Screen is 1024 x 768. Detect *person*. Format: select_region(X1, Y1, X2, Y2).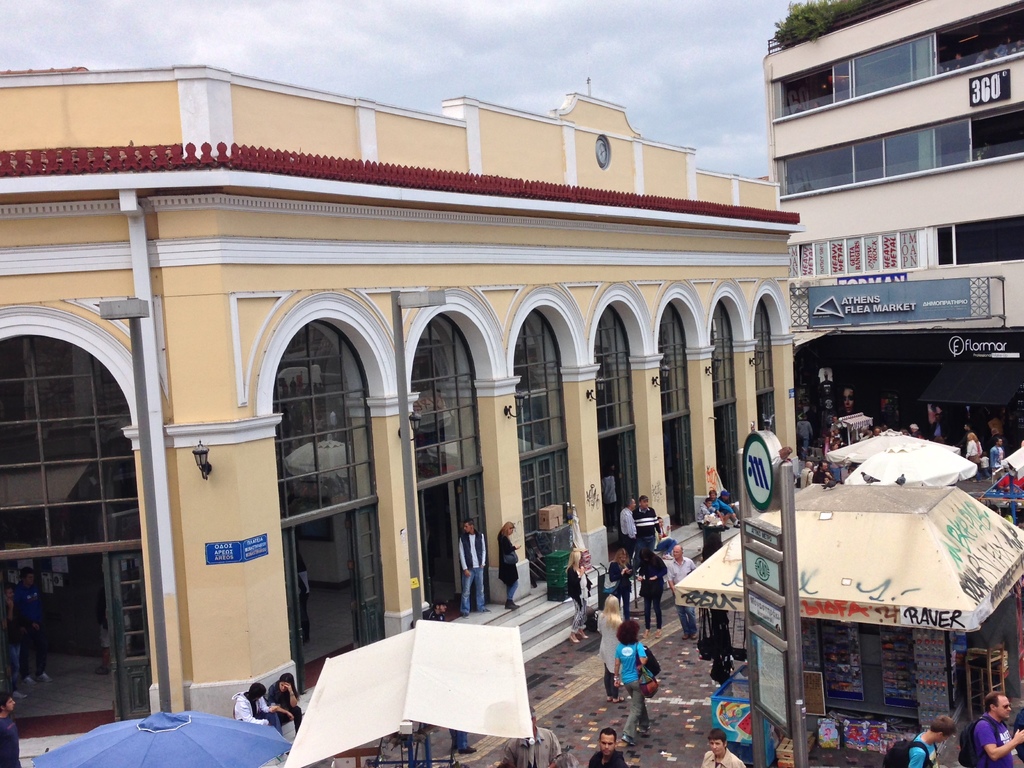
select_region(695, 495, 717, 533).
